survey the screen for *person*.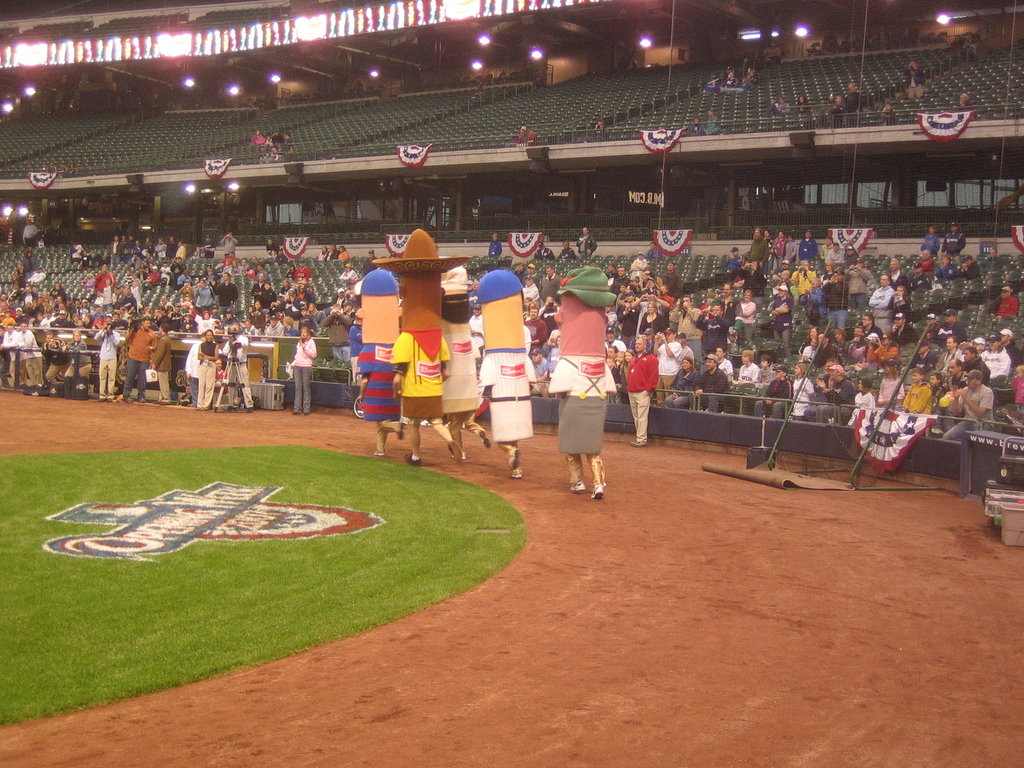
Survey found: x1=351 y1=268 x2=412 y2=465.
